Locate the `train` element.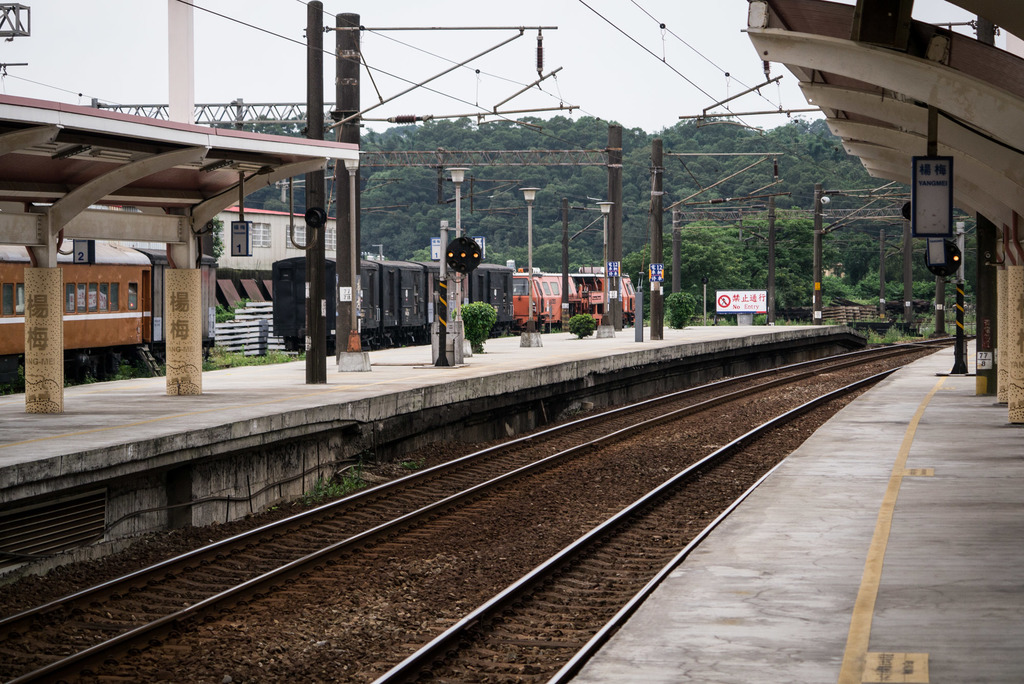
Element bbox: x1=0, y1=229, x2=218, y2=384.
